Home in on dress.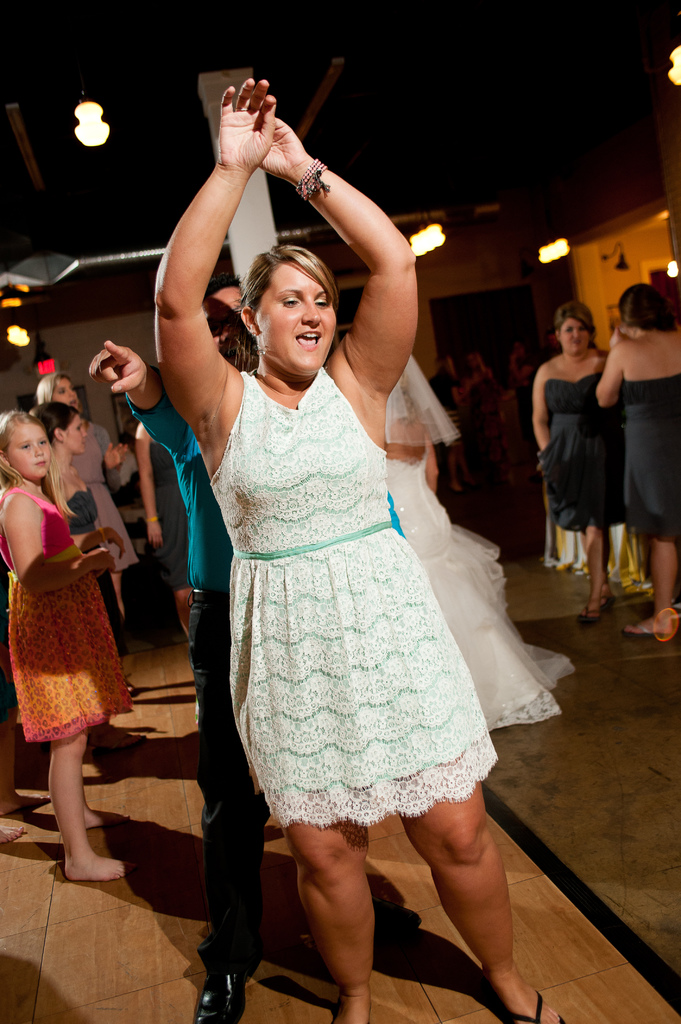
Homed in at (left=383, top=458, right=580, bottom=745).
